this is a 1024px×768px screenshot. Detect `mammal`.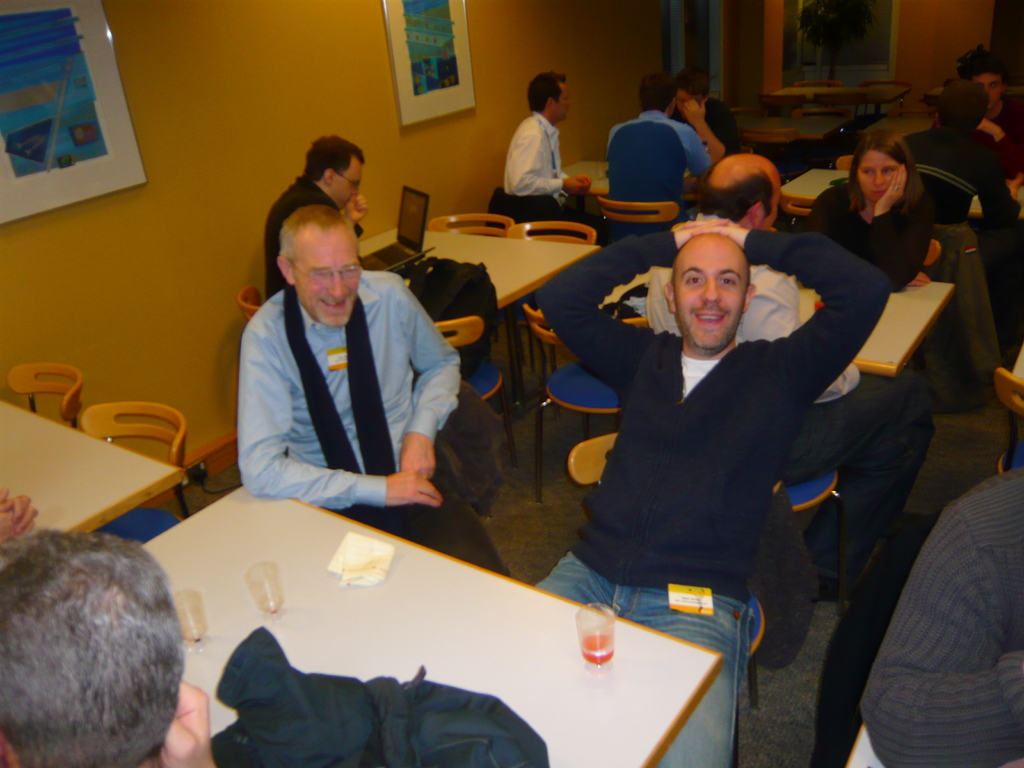
bbox(812, 132, 936, 506).
